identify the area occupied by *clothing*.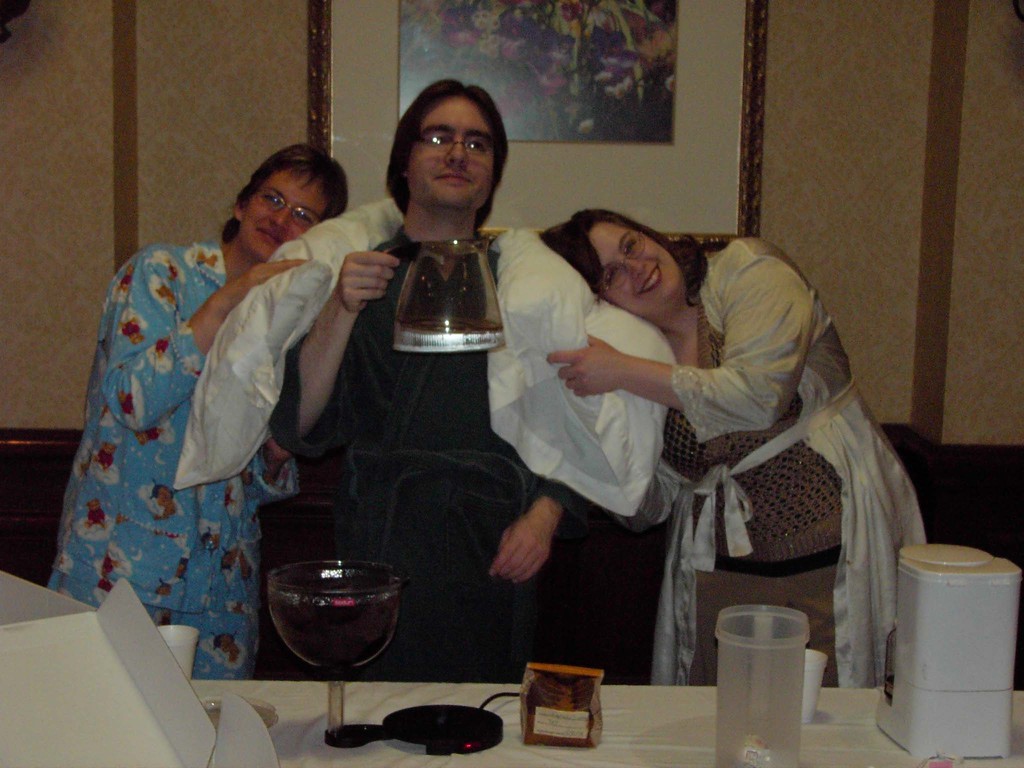
Area: region(608, 221, 904, 677).
